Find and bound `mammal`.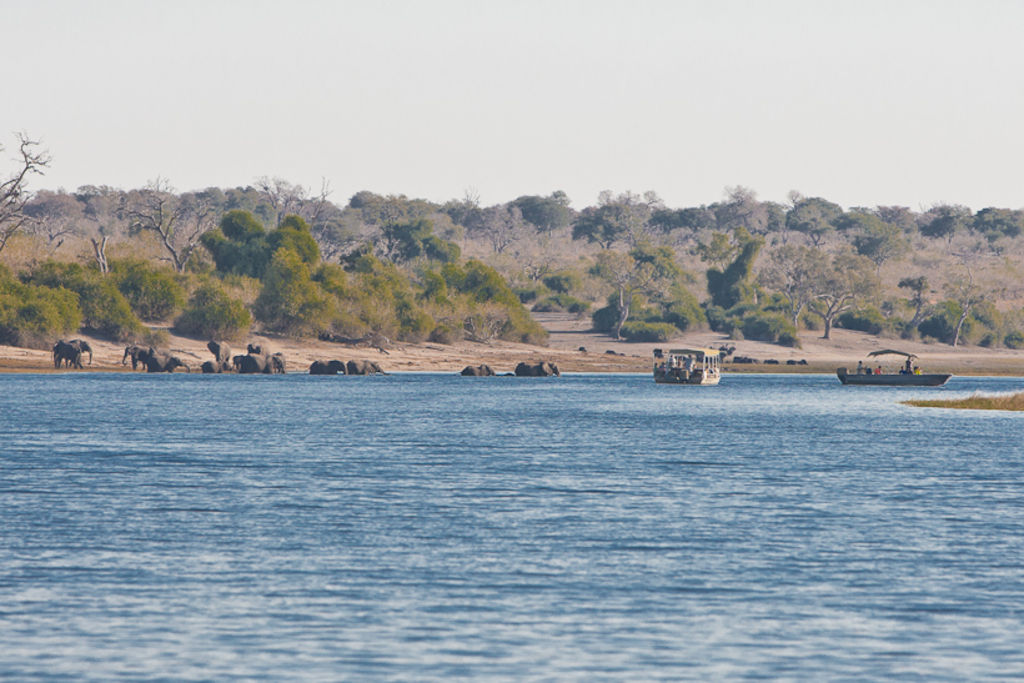
Bound: locate(204, 338, 230, 370).
